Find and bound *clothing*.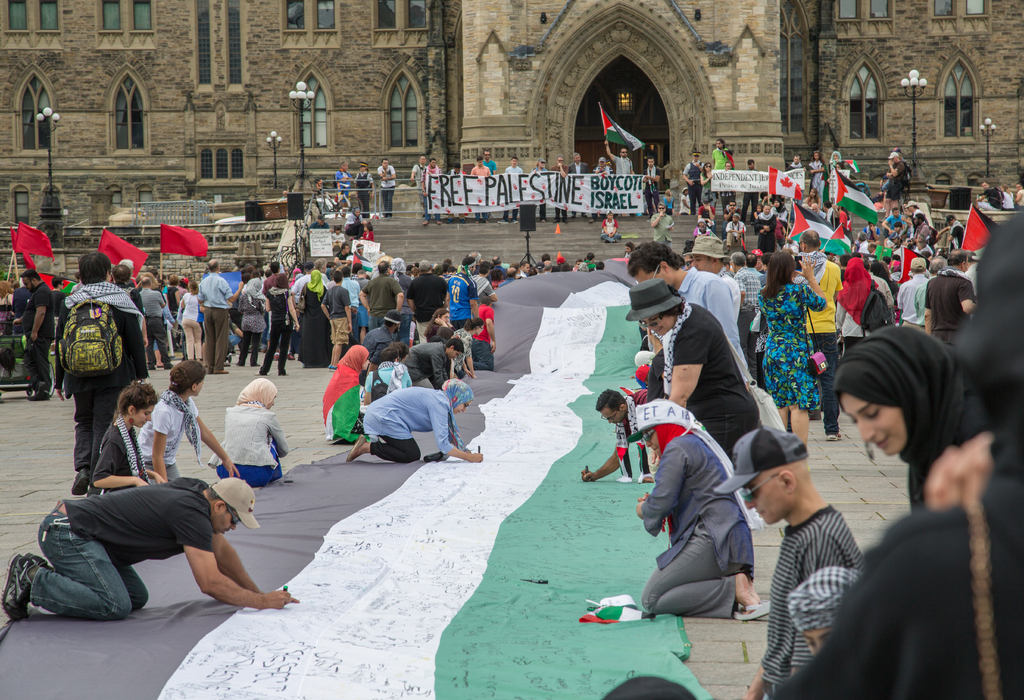
Bound: [756, 213, 780, 262].
